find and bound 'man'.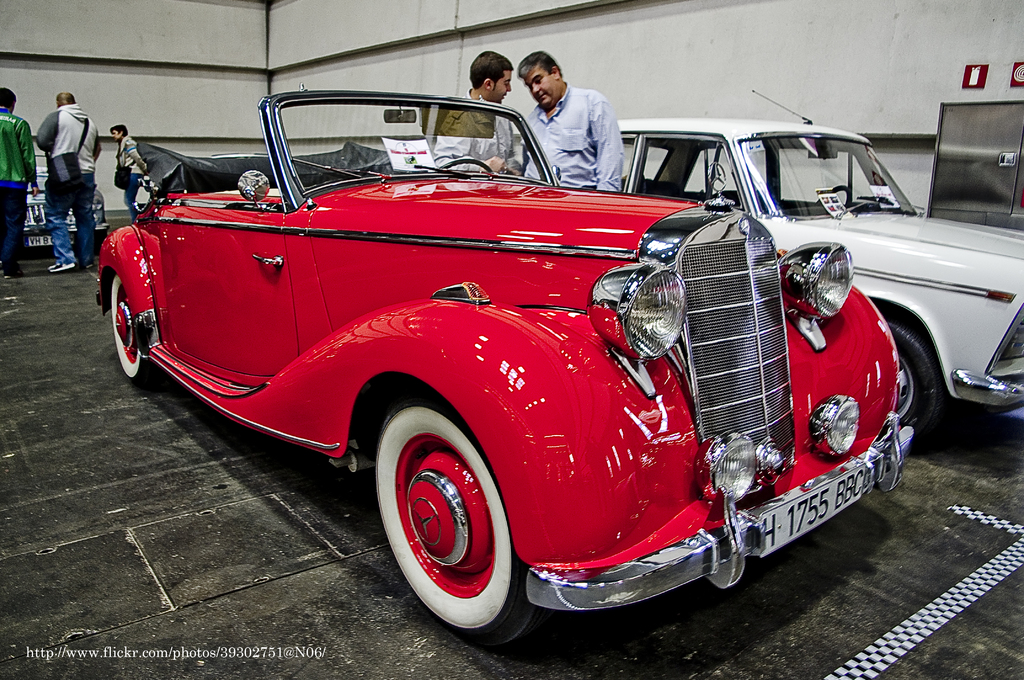
Bound: bbox(0, 86, 38, 277).
